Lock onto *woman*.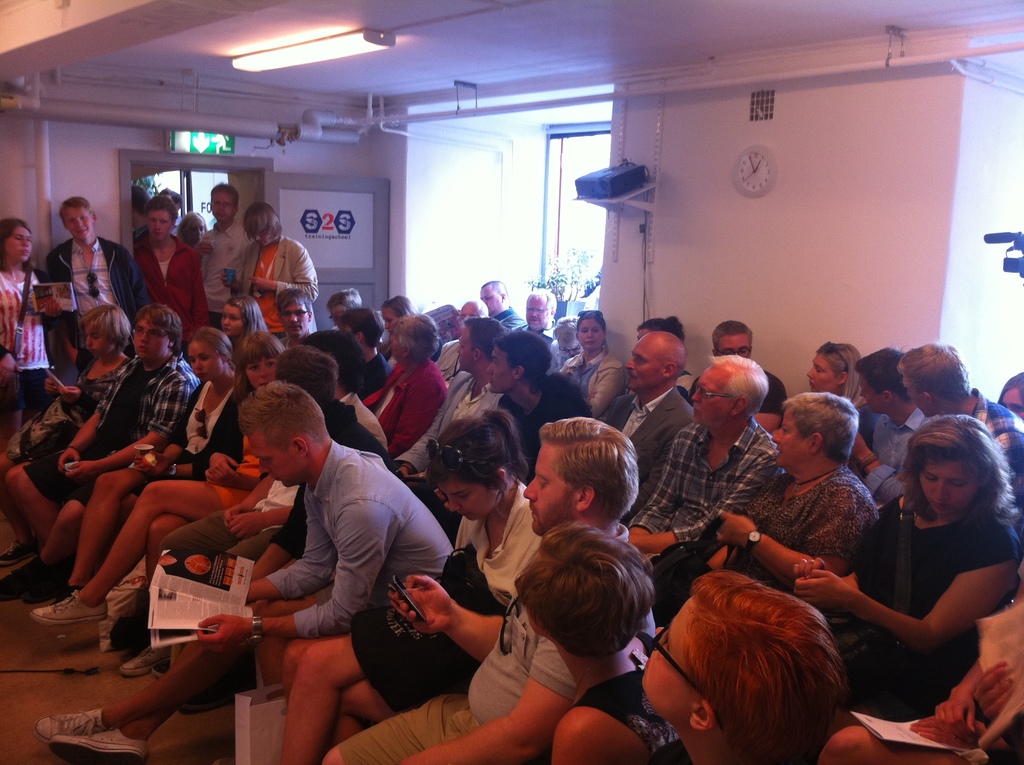
Locked: crop(0, 303, 129, 550).
